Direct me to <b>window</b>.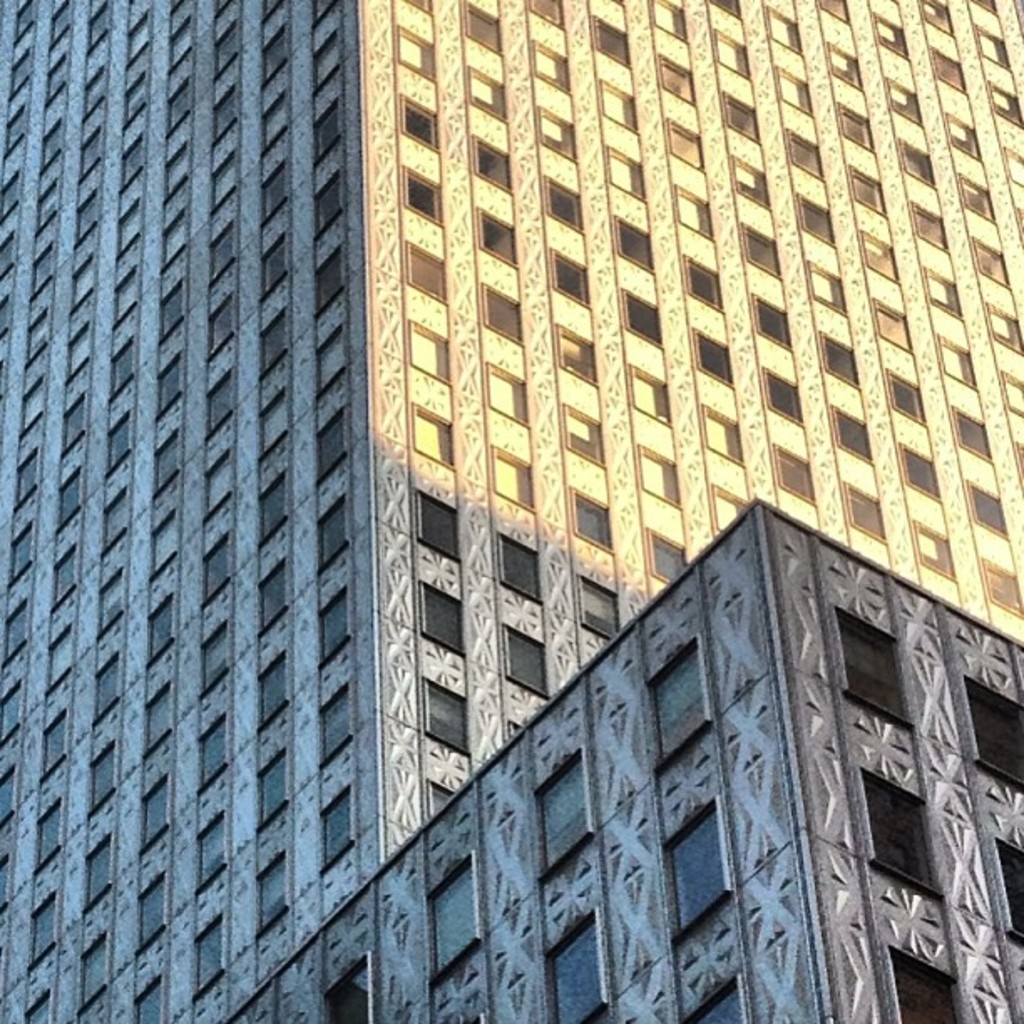
Direction: [980,556,1022,617].
